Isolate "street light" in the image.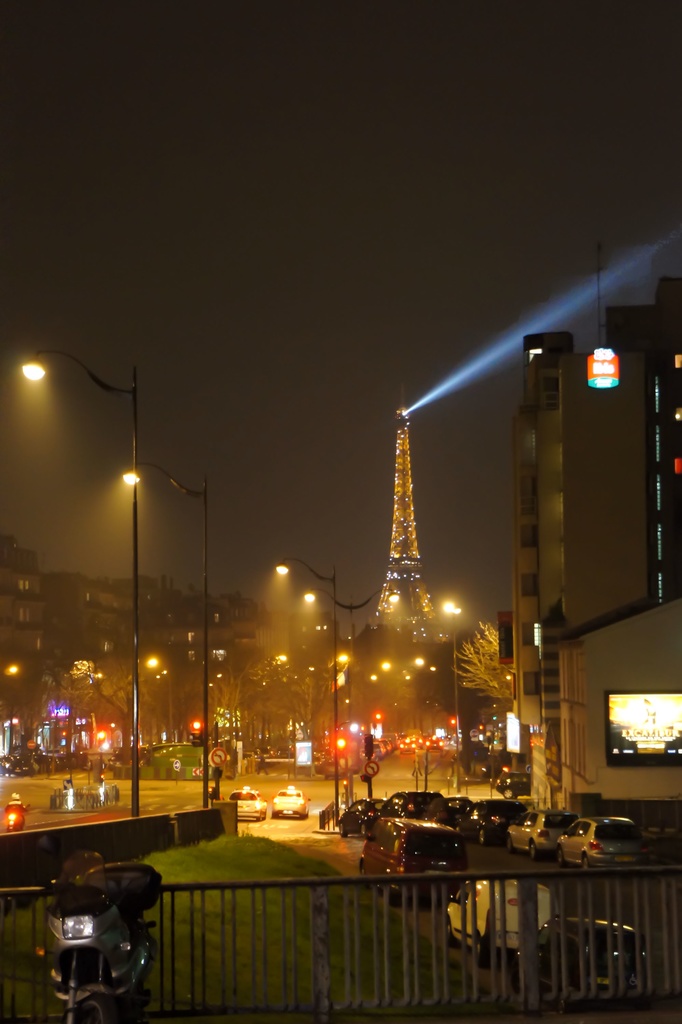
Isolated region: [x1=120, y1=452, x2=222, y2=800].
